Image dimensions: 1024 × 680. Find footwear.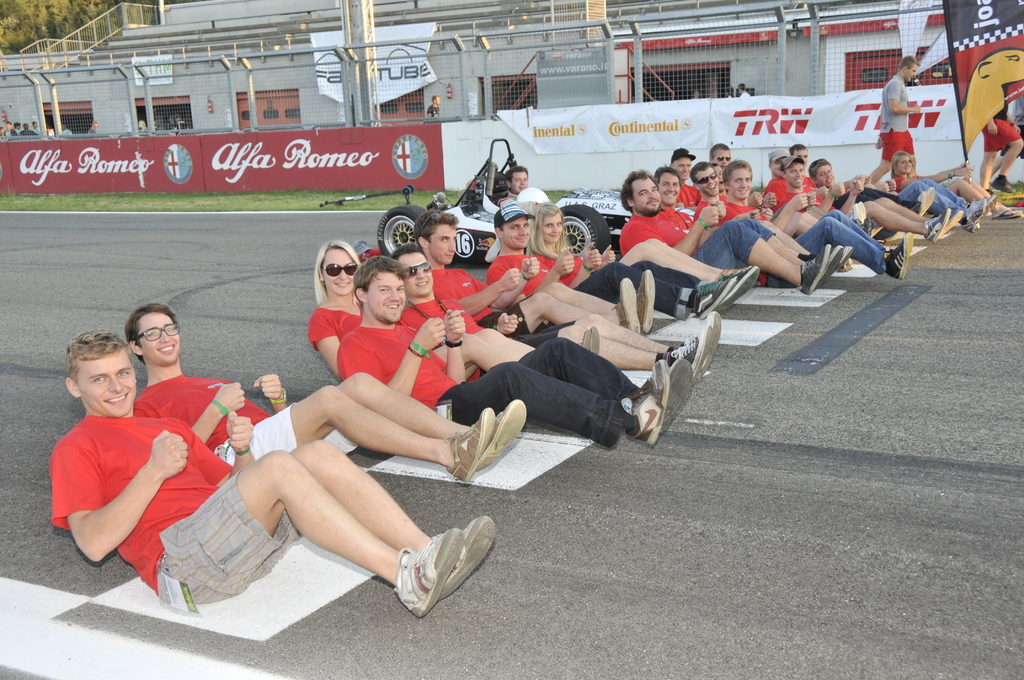
959 198 987 229.
